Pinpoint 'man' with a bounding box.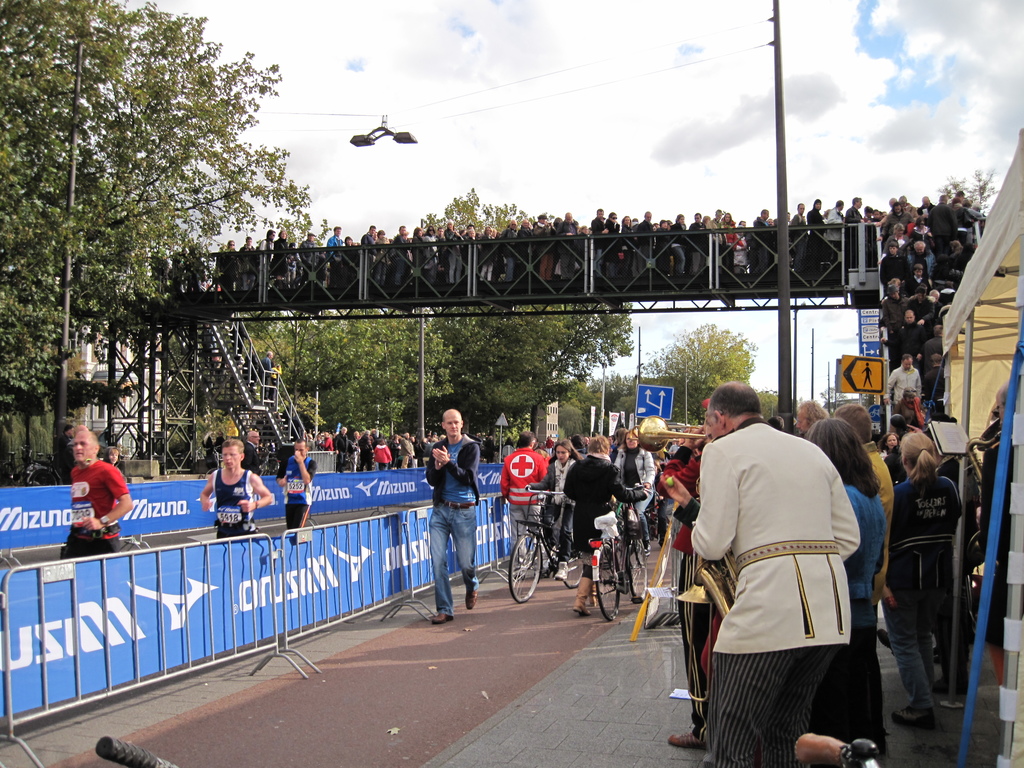
rect(907, 241, 934, 274).
